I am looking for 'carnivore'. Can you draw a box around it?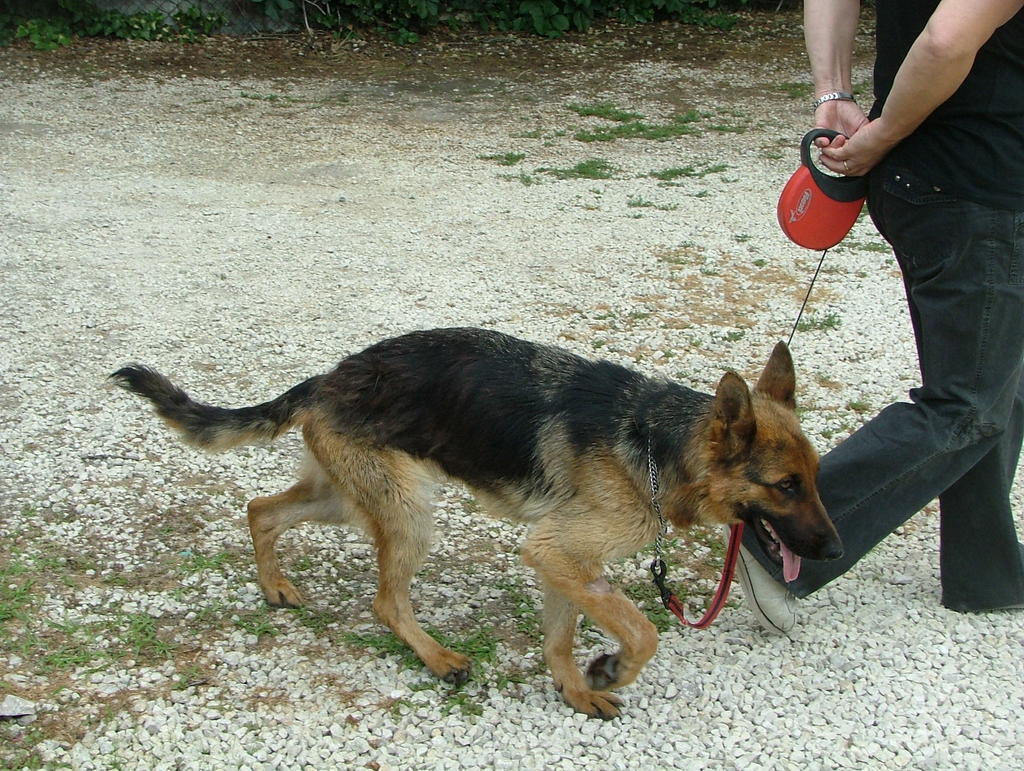
Sure, the bounding box is select_region(102, 322, 842, 720).
